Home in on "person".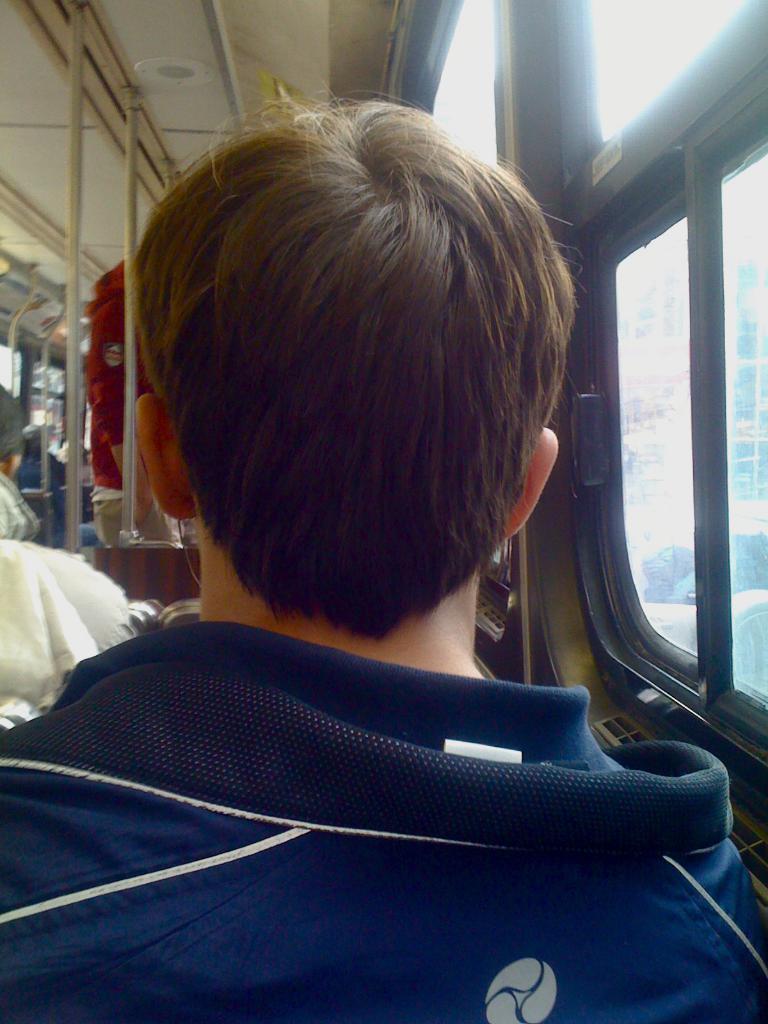
Homed in at (0,71,767,1023).
